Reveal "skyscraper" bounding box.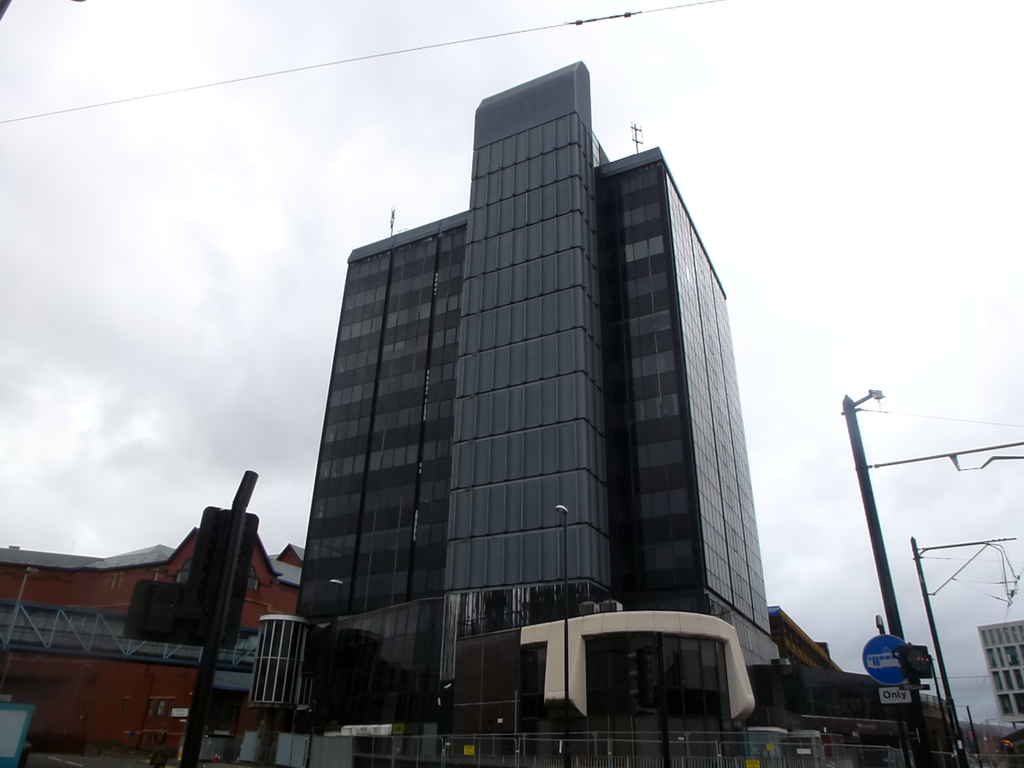
Revealed: <box>275,75,784,725</box>.
